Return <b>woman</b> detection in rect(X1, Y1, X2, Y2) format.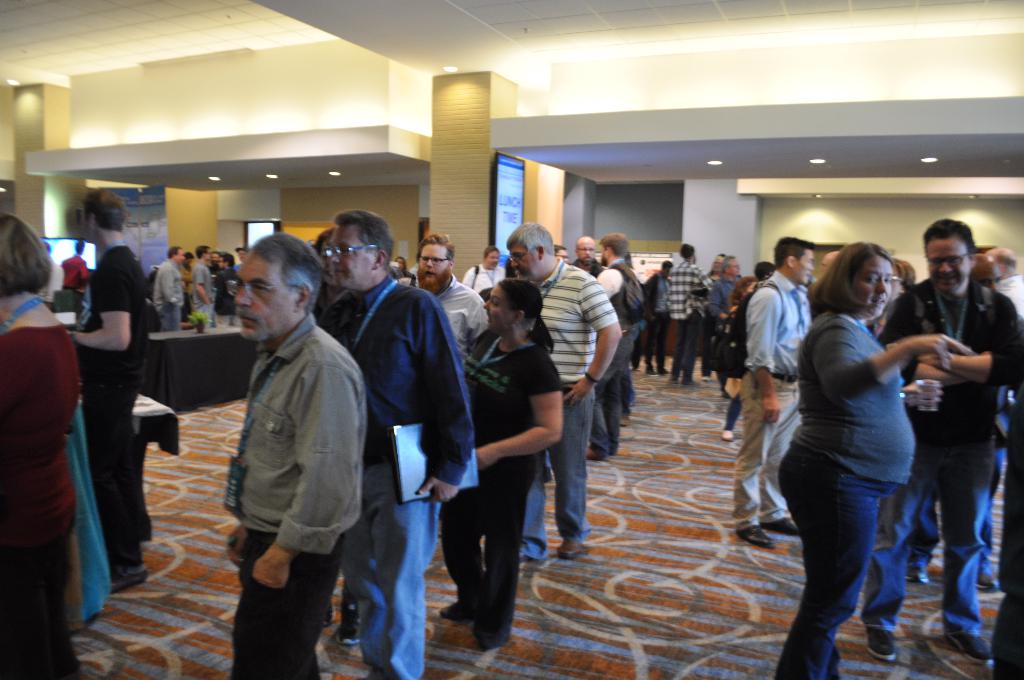
rect(772, 234, 972, 679).
